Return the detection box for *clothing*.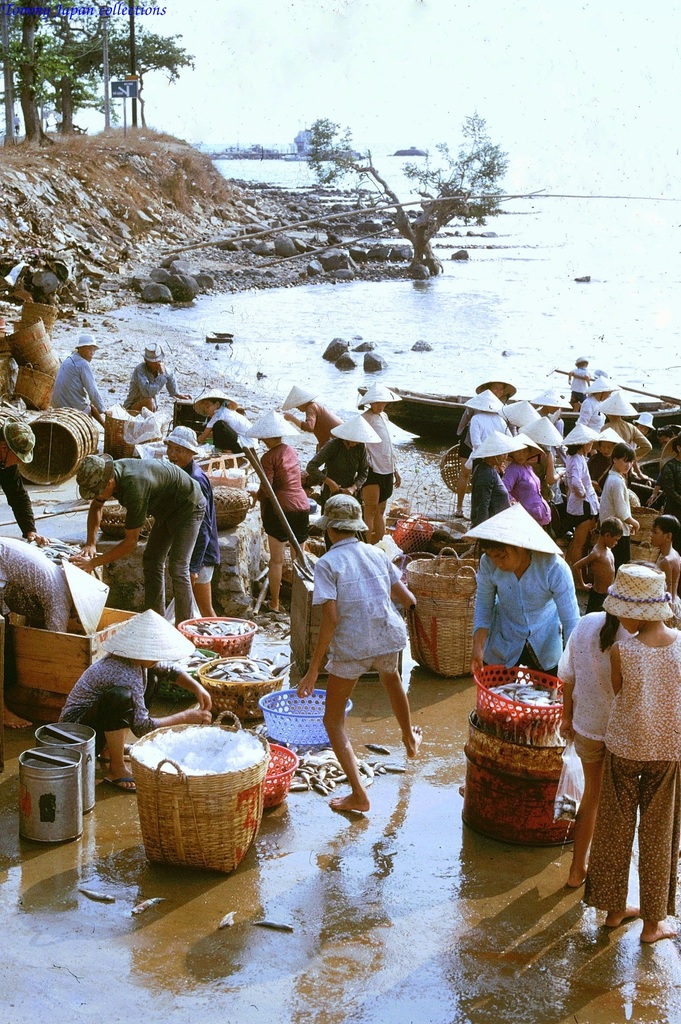
locate(506, 460, 555, 522).
